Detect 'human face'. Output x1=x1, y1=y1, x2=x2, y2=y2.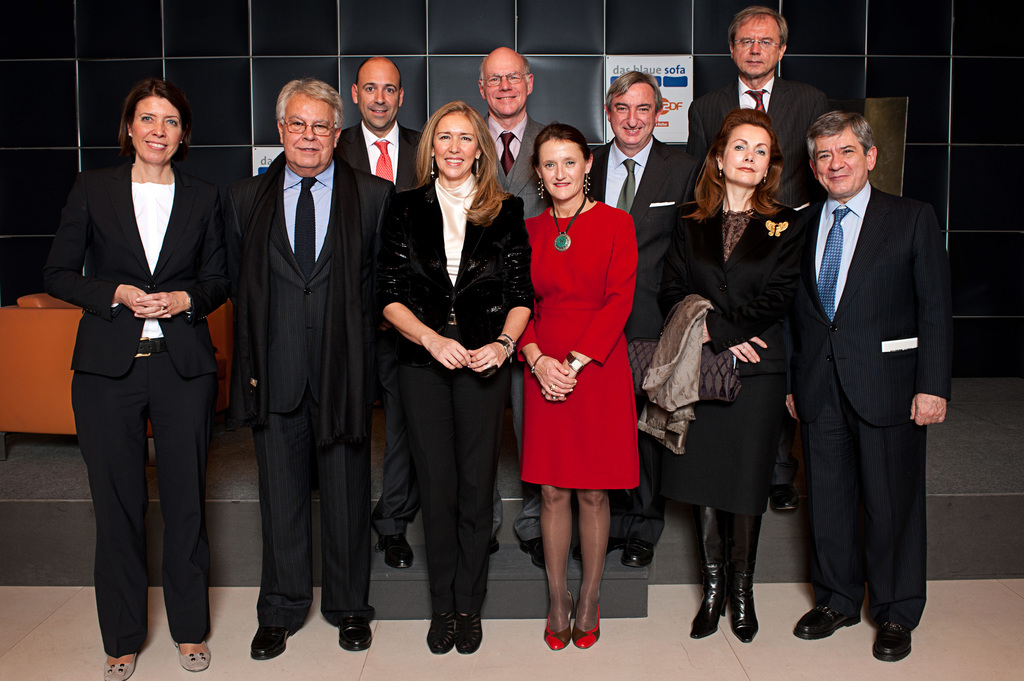
x1=729, y1=15, x2=778, y2=76.
